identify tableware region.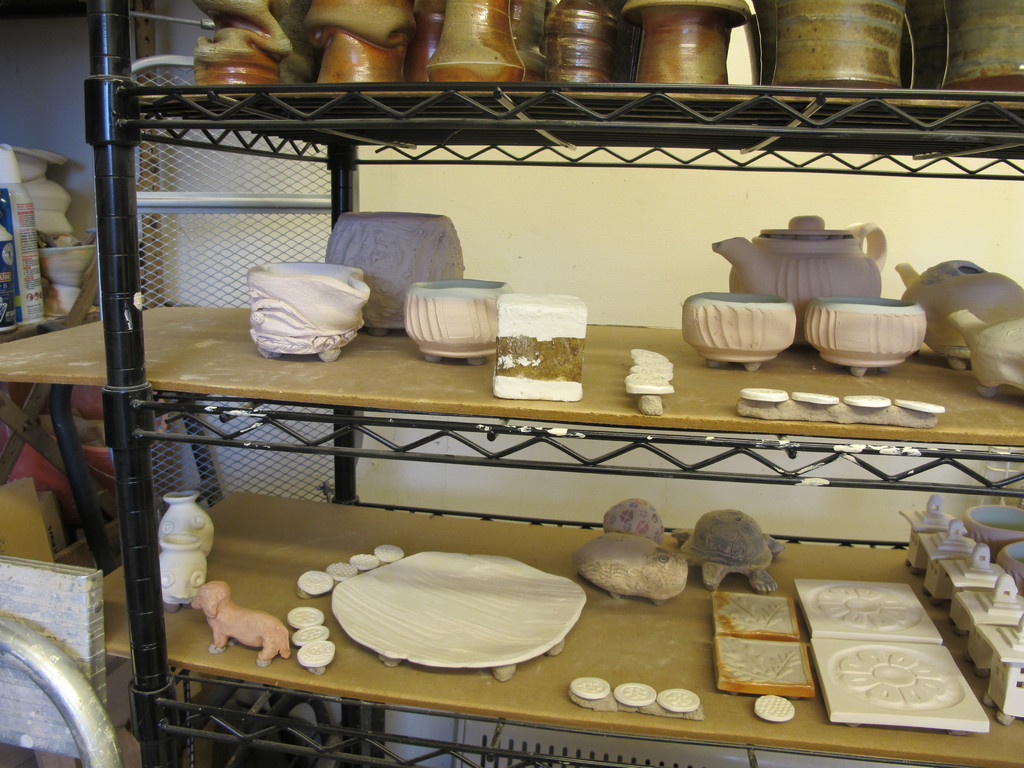
Region: box(160, 534, 209, 610).
